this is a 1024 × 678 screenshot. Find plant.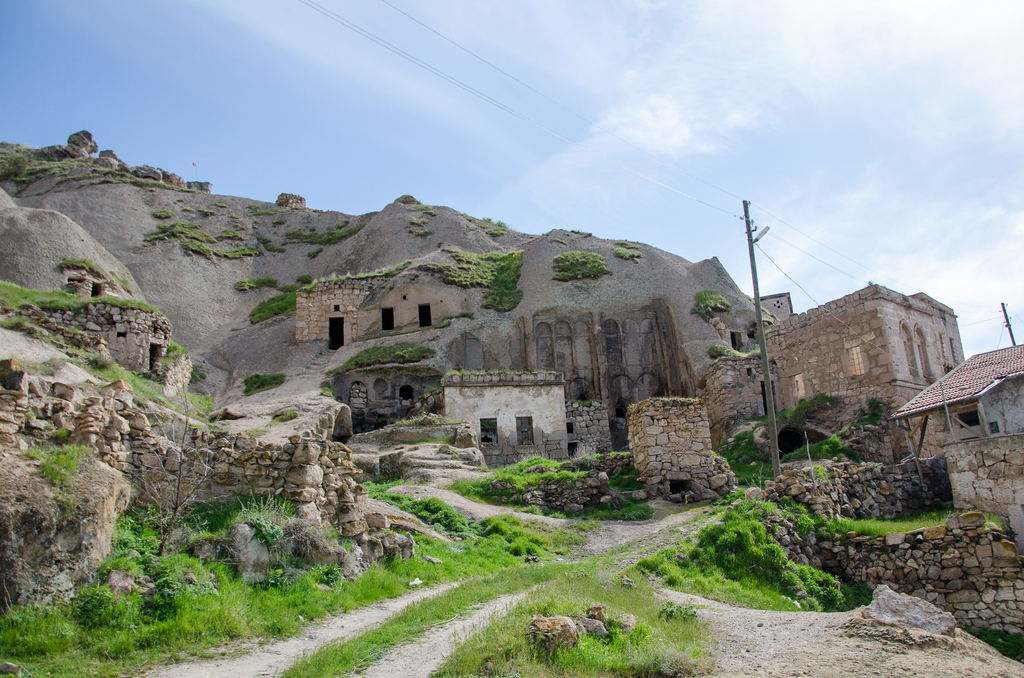
Bounding box: BBox(152, 205, 169, 219).
